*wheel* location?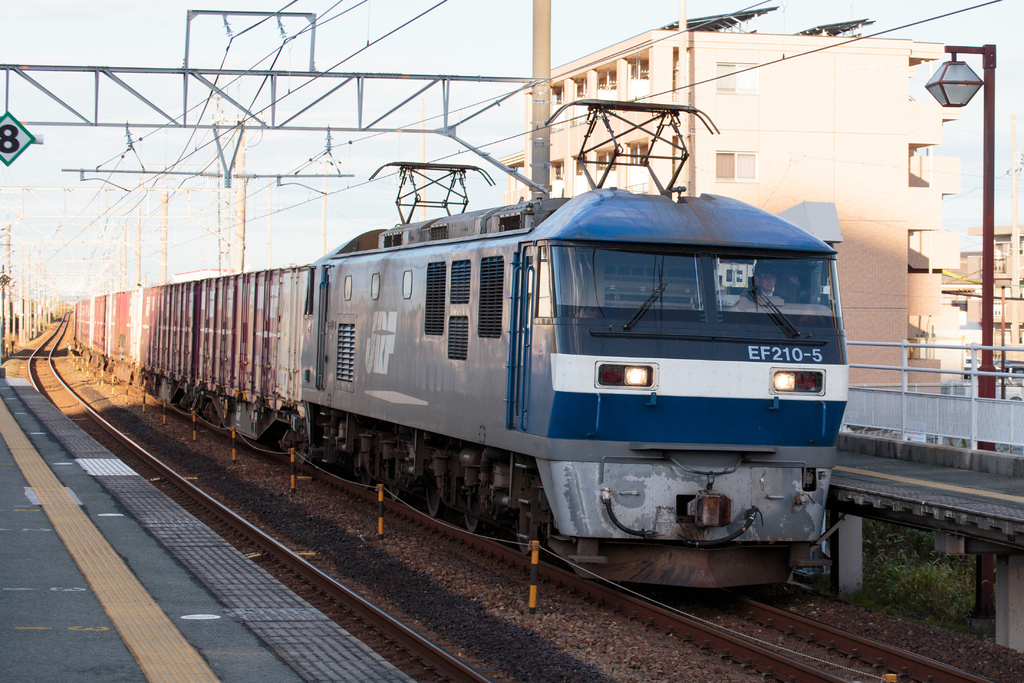
bbox=[519, 517, 539, 556]
